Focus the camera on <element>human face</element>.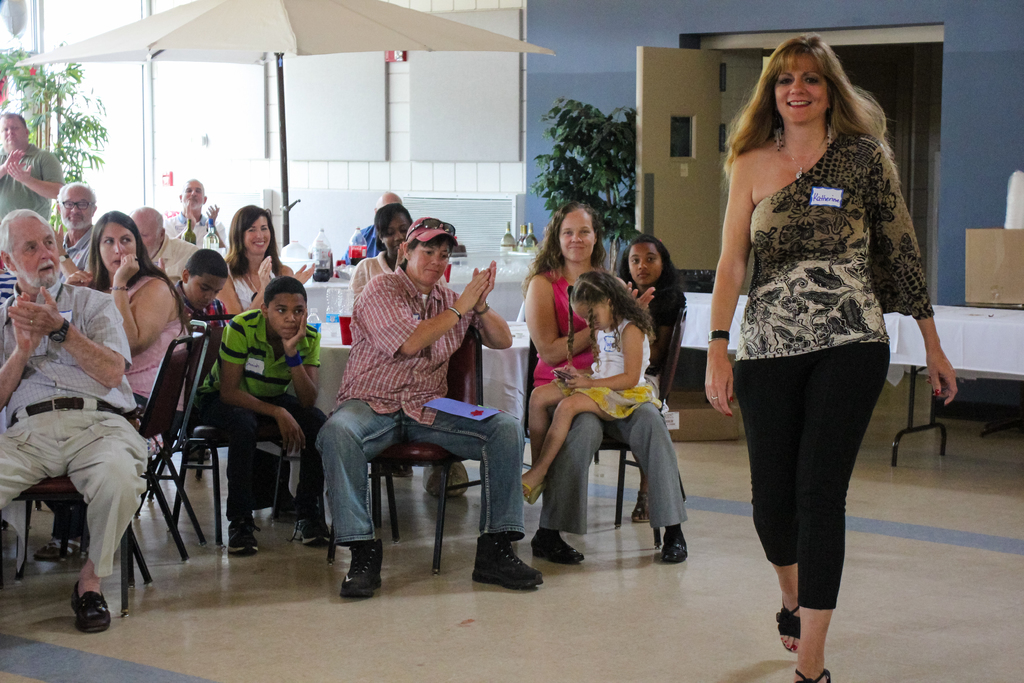
Focus region: crop(624, 241, 664, 284).
